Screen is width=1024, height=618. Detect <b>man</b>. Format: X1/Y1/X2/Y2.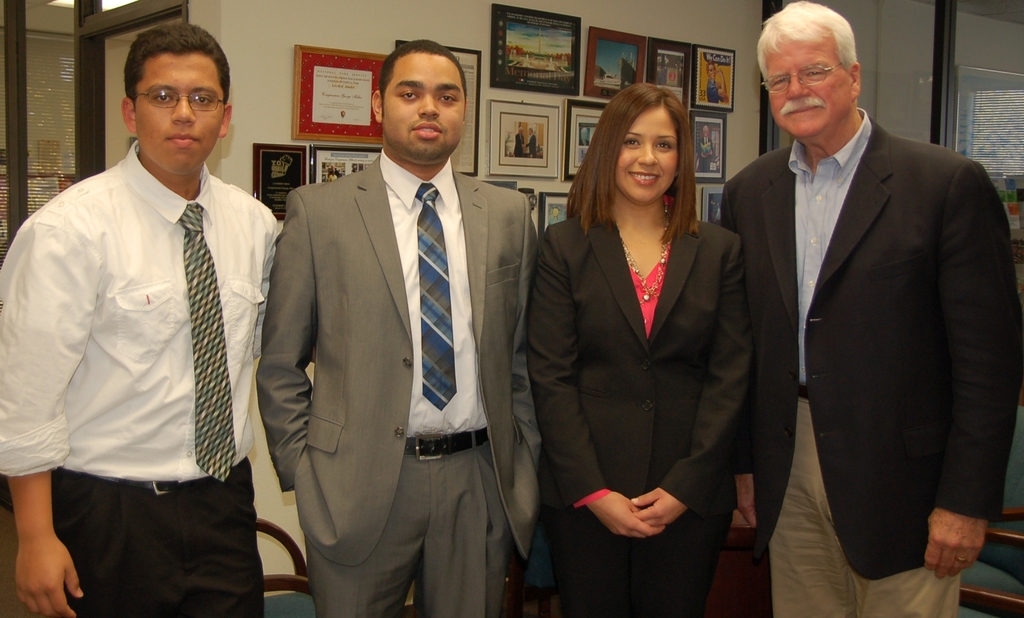
5/27/294/601.
